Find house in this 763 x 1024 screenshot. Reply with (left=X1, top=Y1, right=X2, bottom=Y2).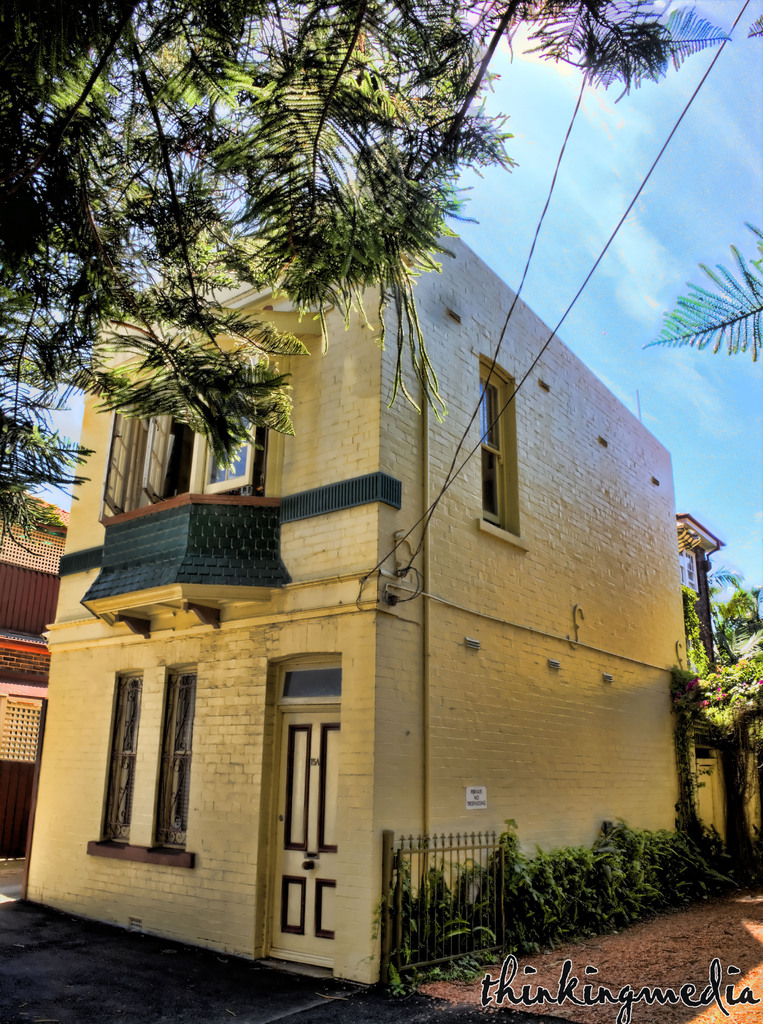
(left=0, top=474, right=72, bottom=895).
